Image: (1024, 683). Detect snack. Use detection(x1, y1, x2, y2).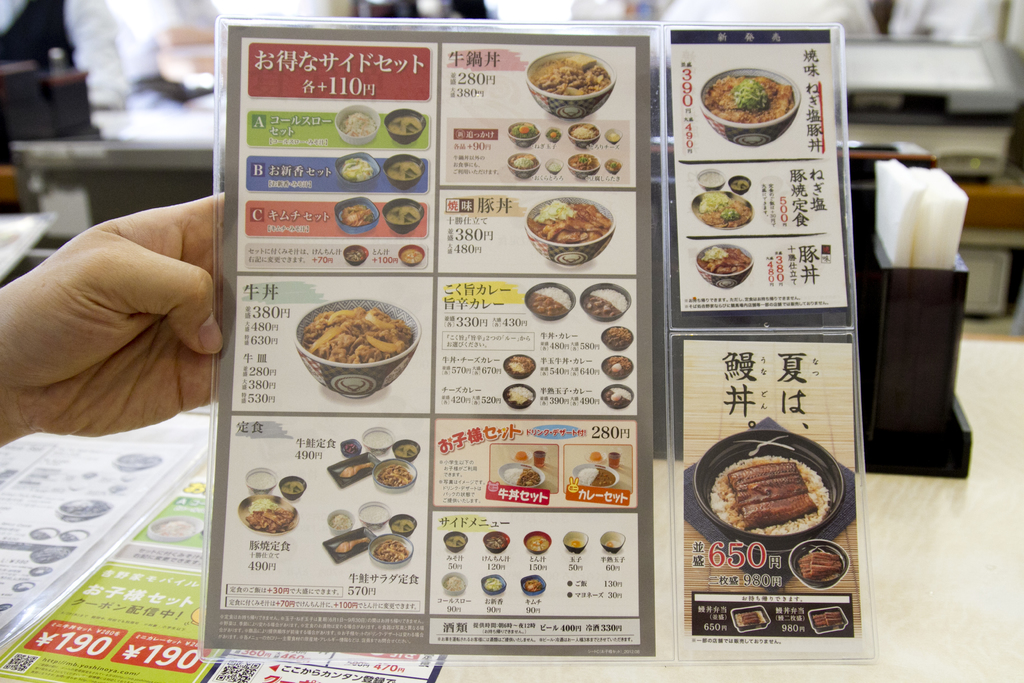
detection(337, 436, 356, 461).
